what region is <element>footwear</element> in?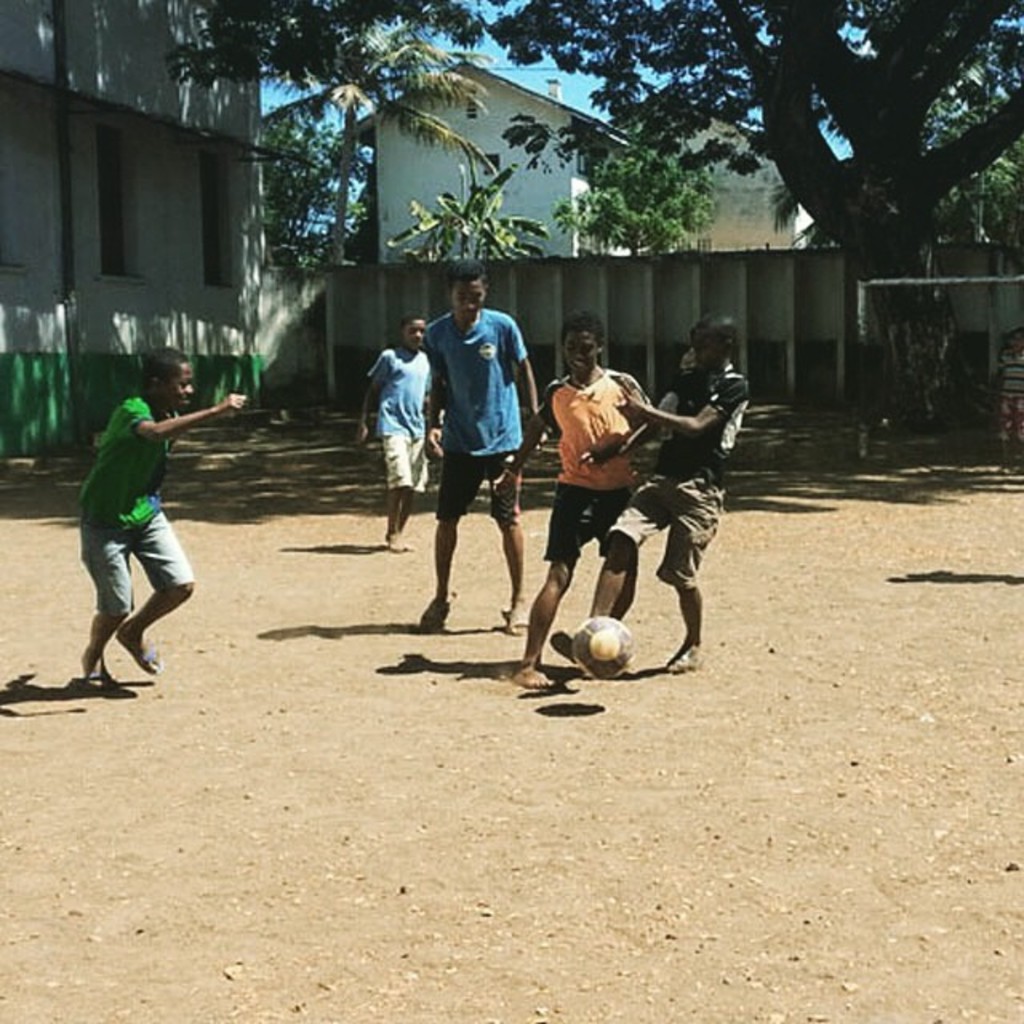
region(501, 602, 534, 635).
